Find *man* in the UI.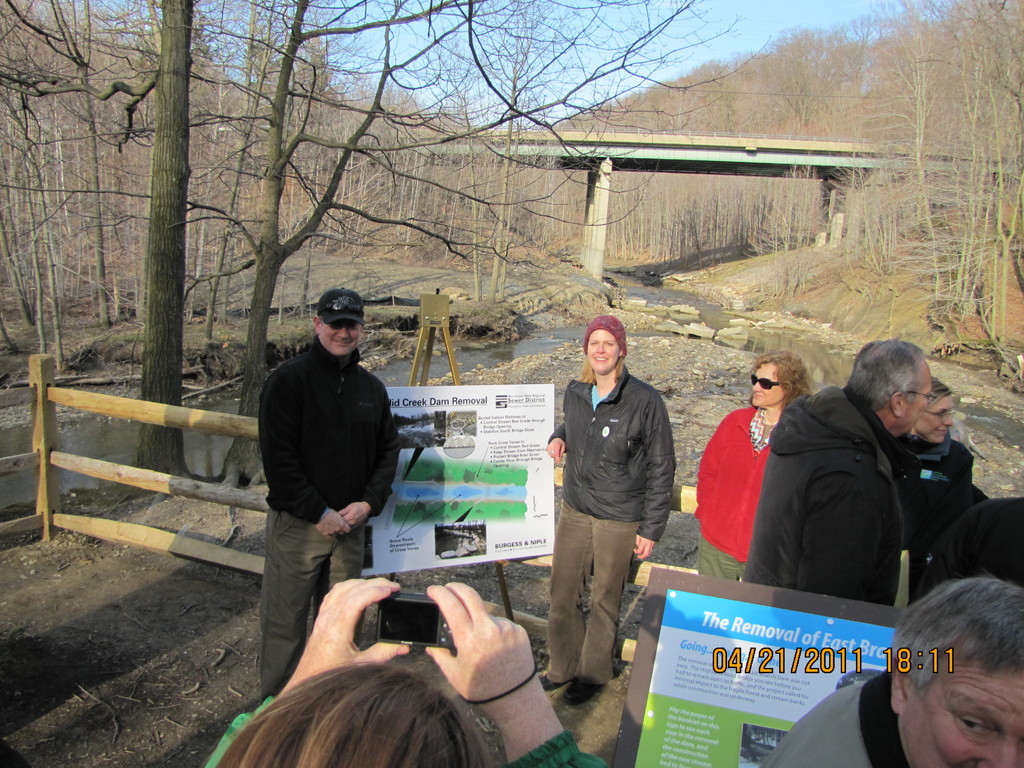
UI element at x1=532 y1=306 x2=684 y2=707.
